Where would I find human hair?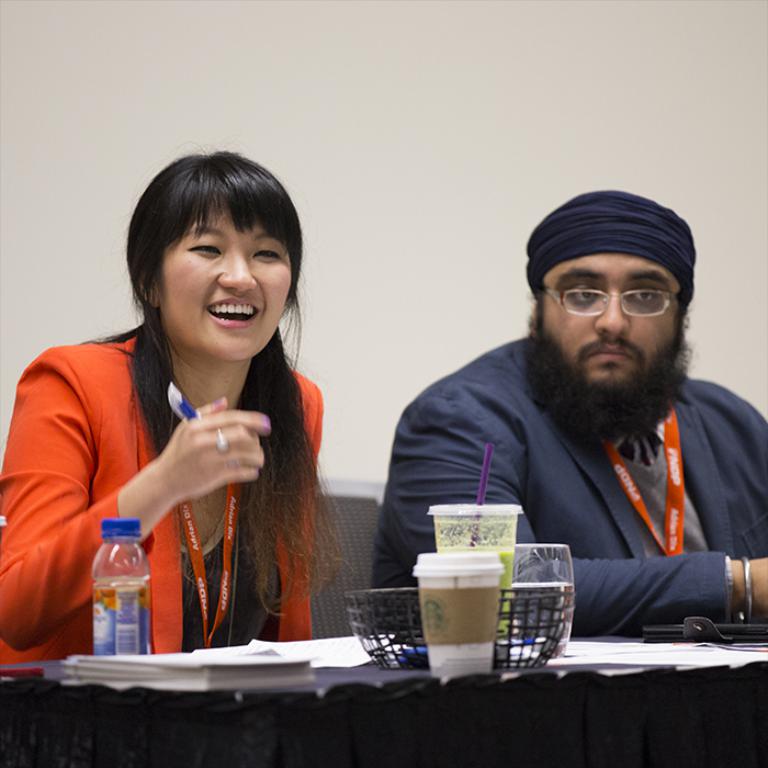
At {"left": 105, "top": 188, "right": 348, "bottom": 577}.
